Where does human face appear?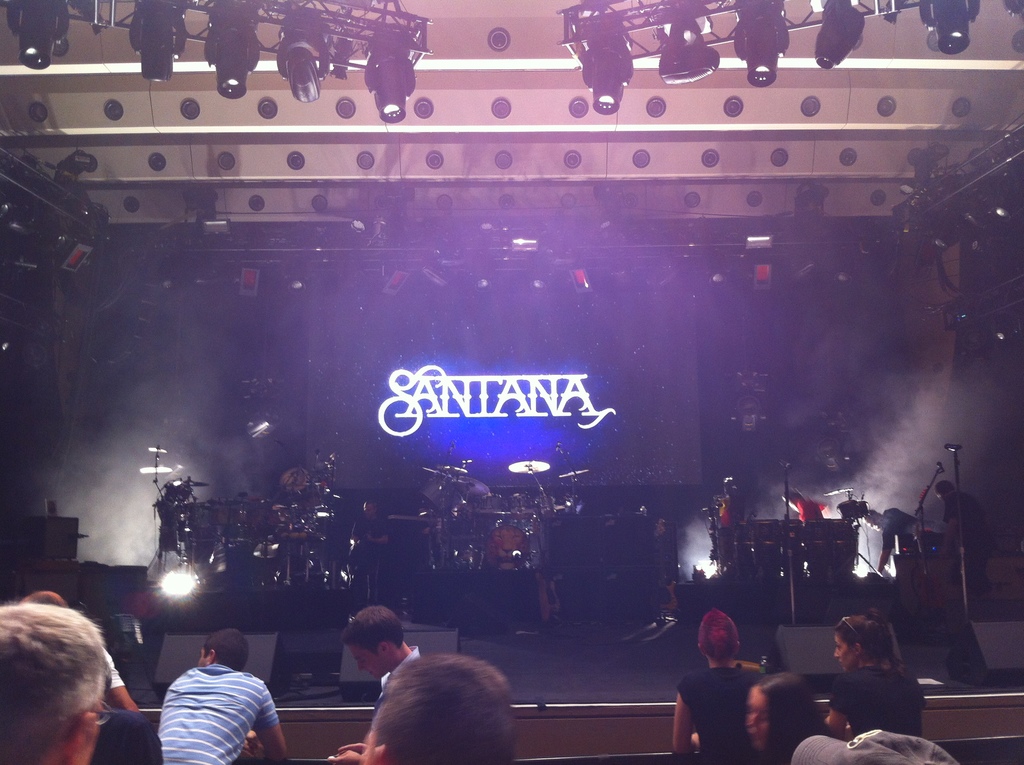
Appears at l=741, t=684, r=778, b=759.
